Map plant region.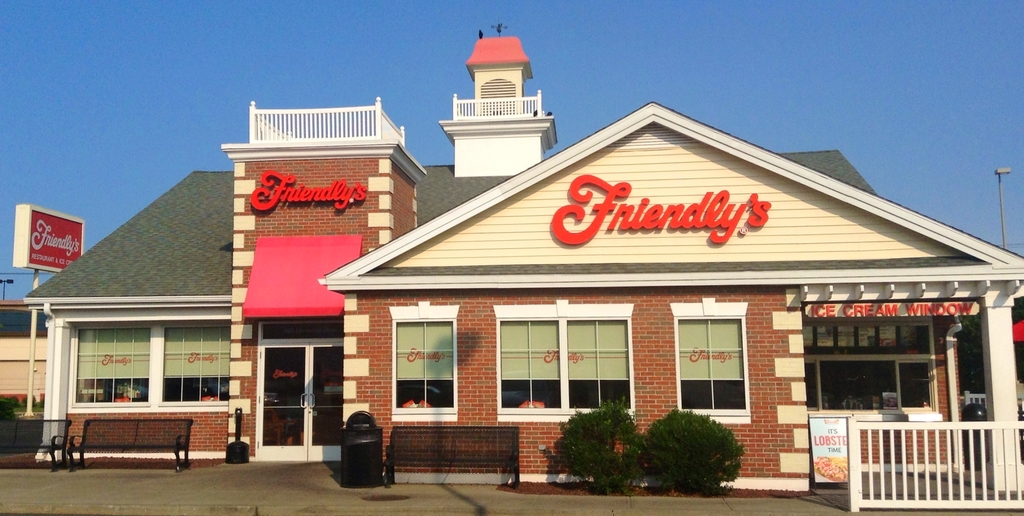
Mapped to {"x1": 659, "y1": 414, "x2": 753, "y2": 478}.
